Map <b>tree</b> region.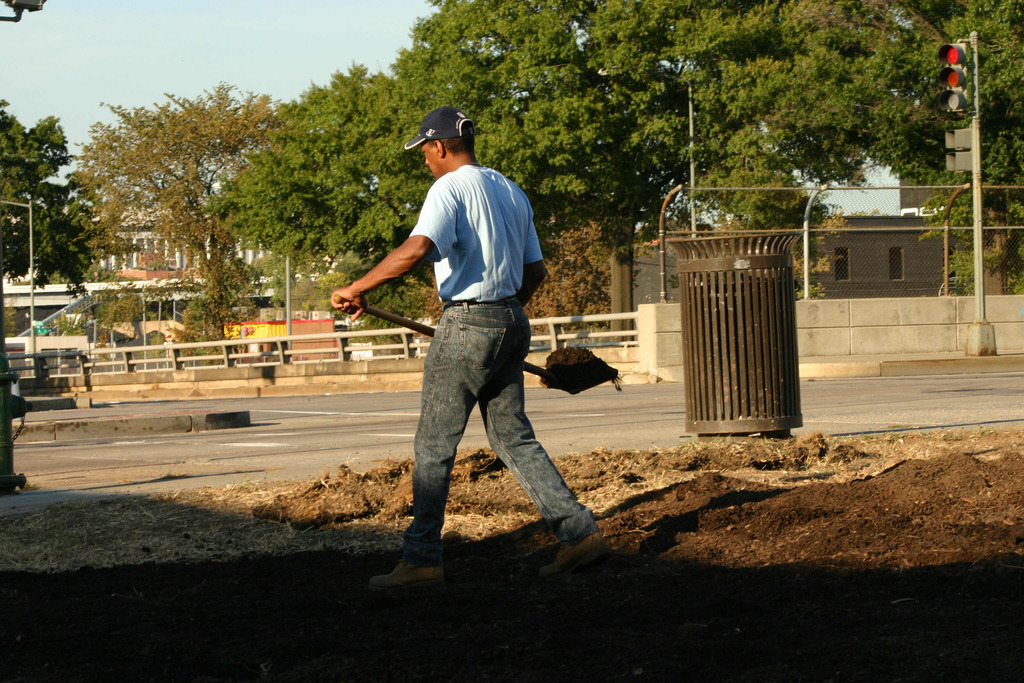
Mapped to left=6, top=95, right=92, bottom=296.
